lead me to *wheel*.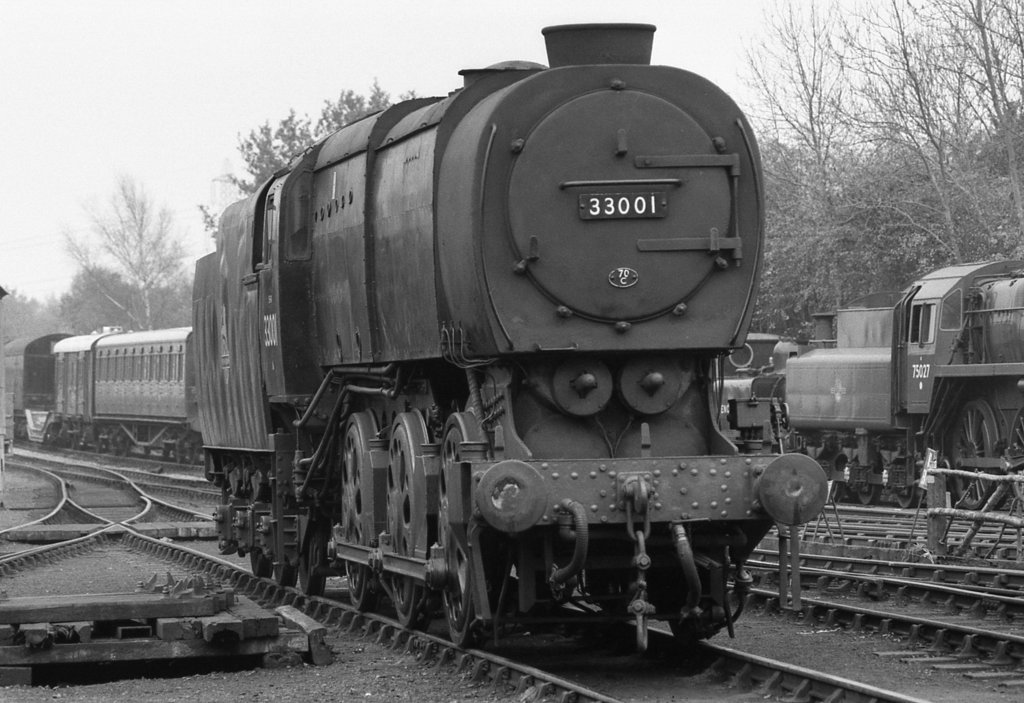
Lead to 250 548 274 577.
